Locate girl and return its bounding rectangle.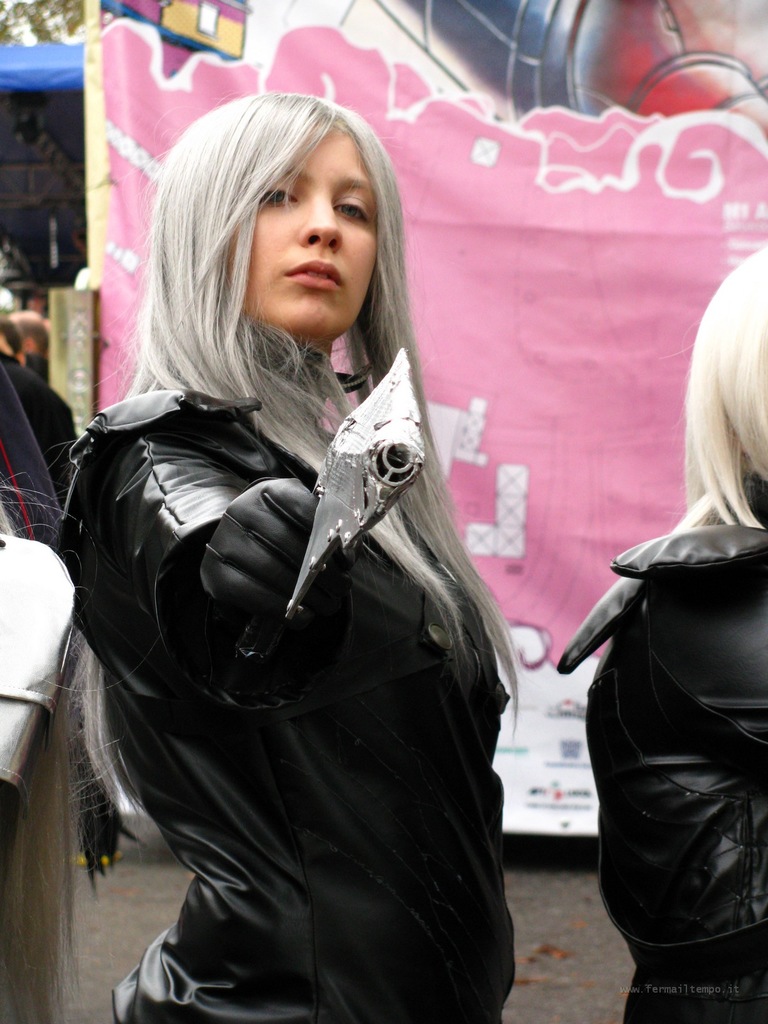
55, 90, 525, 1023.
